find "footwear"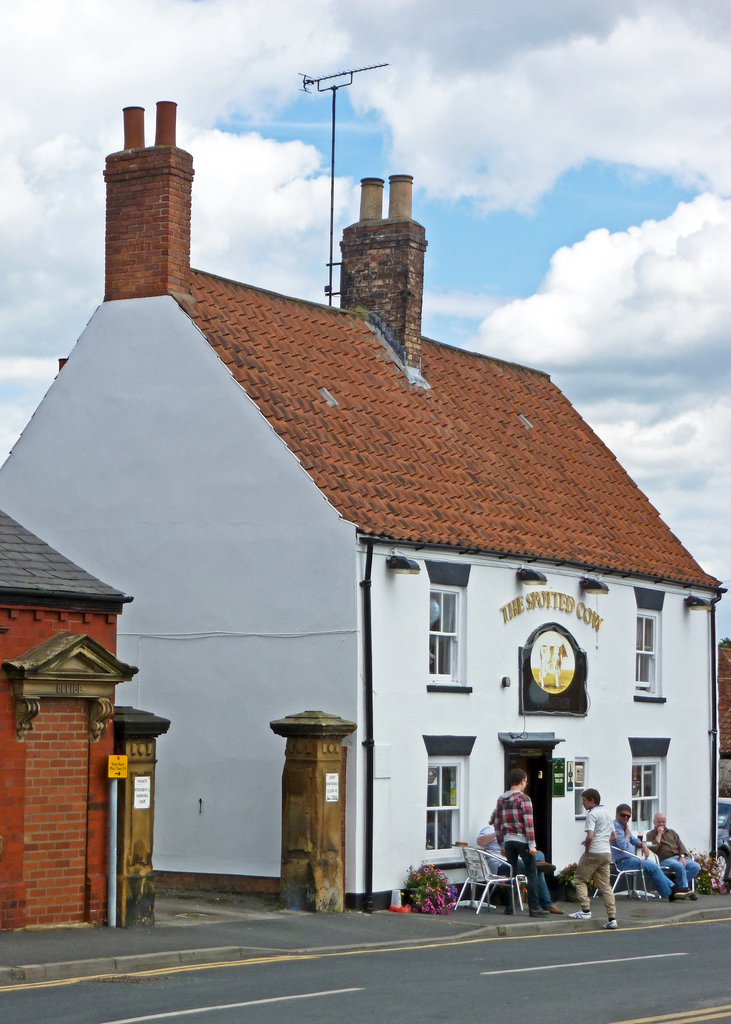
565/899/593/923
